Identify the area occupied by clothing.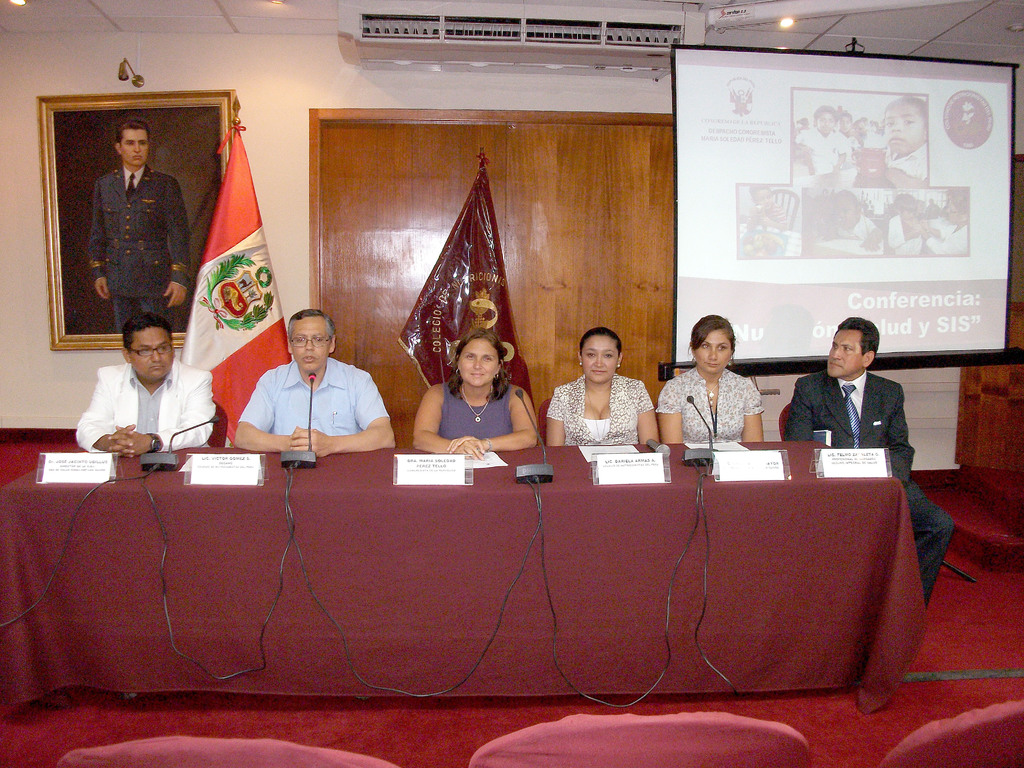
Area: [x1=73, y1=355, x2=209, y2=452].
